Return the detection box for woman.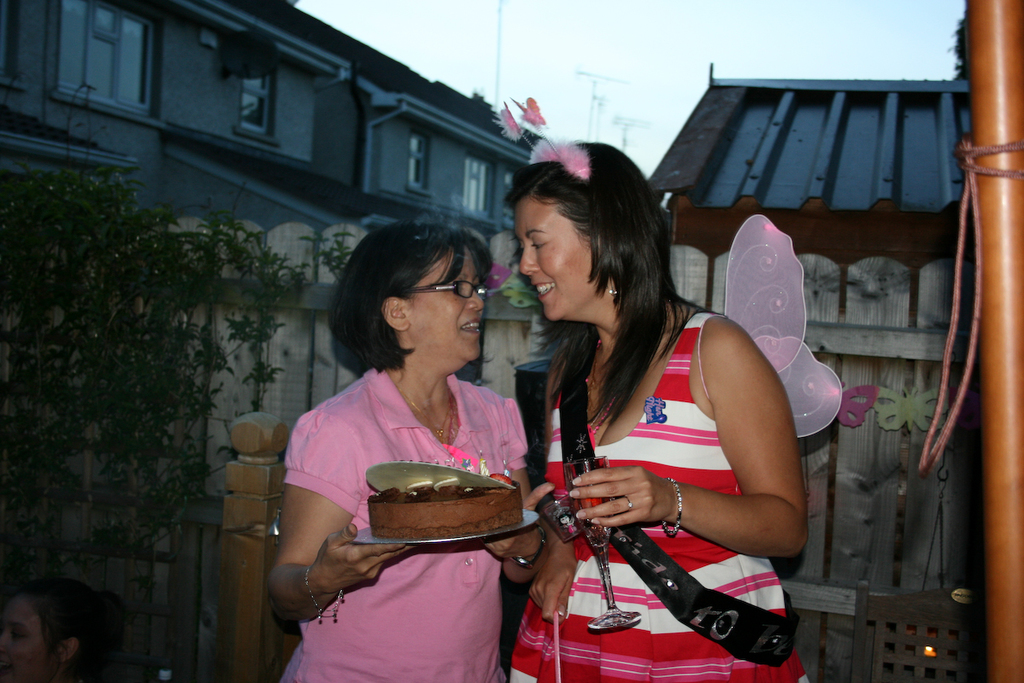
box=[265, 219, 552, 682].
